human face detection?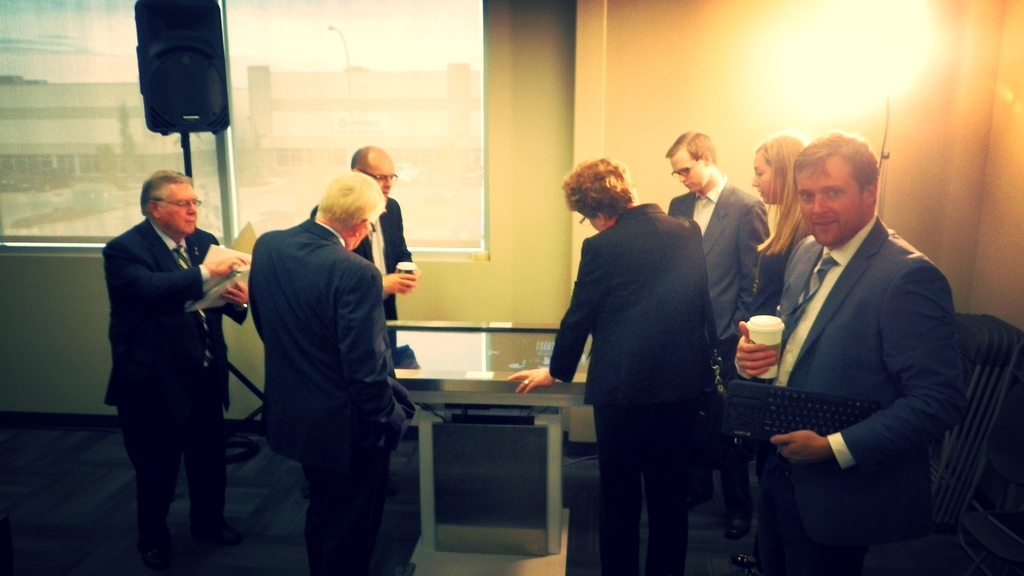
(left=668, top=154, right=708, bottom=193)
